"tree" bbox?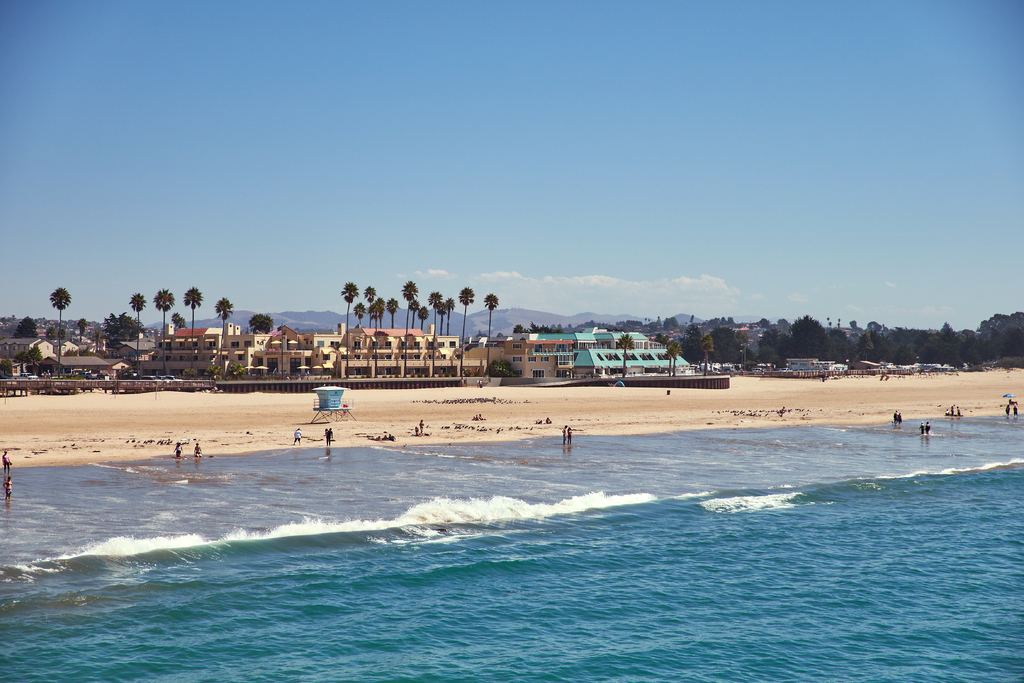
(x1=127, y1=292, x2=145, y2=367)
